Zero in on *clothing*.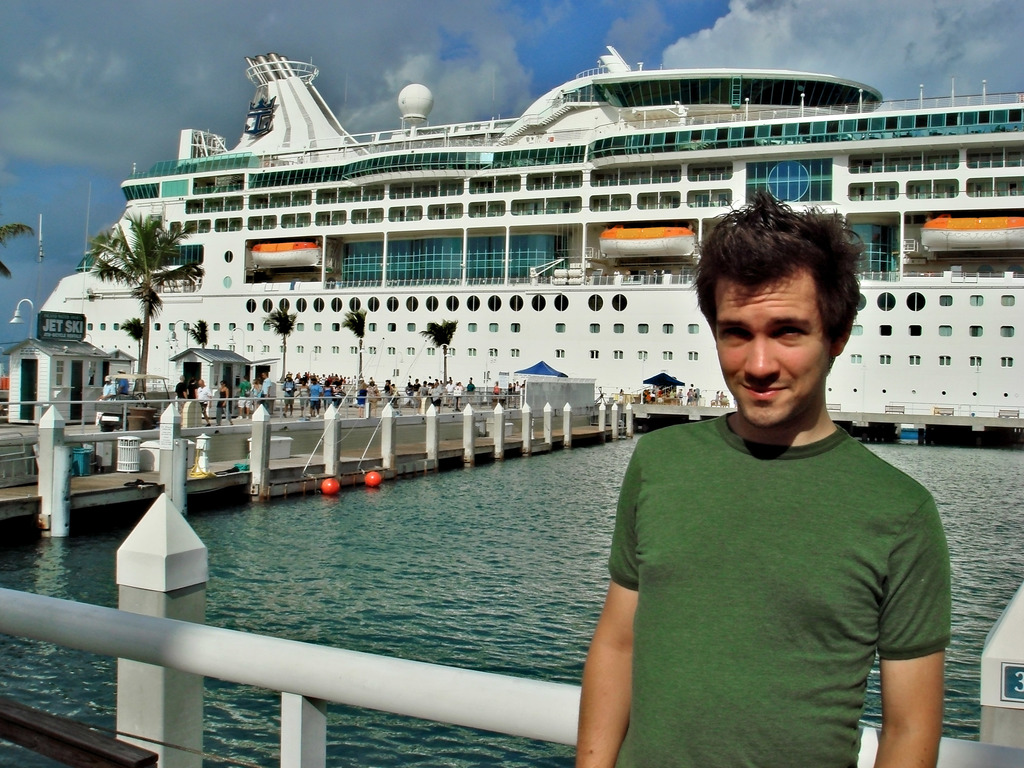
Zeroed in: 406 383 442 415.
